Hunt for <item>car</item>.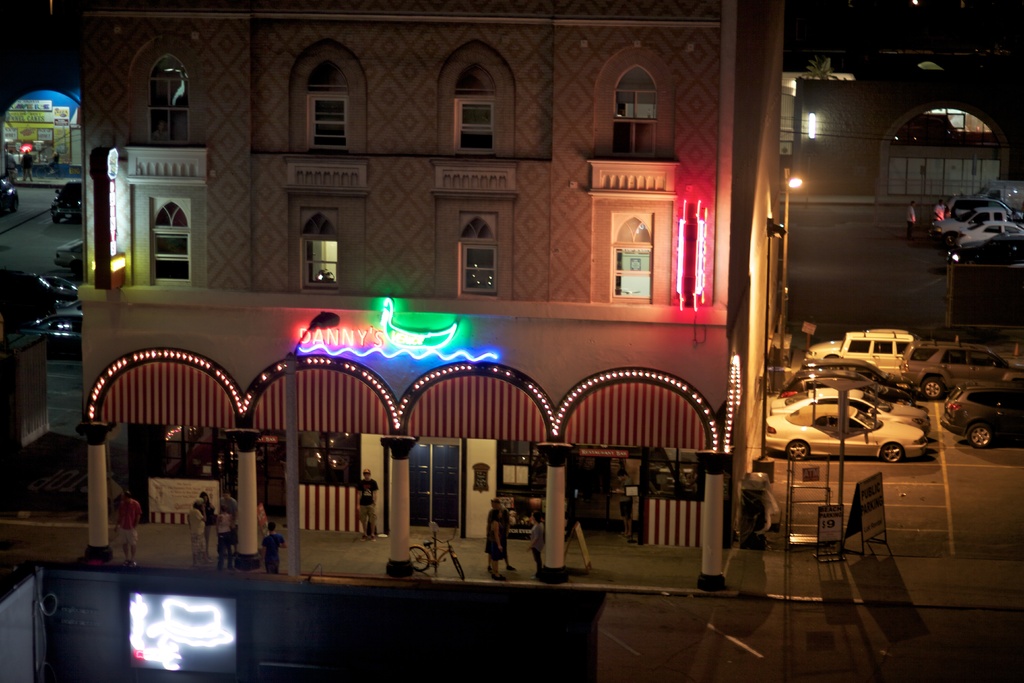
Hunted down at 0:149:17:202.
